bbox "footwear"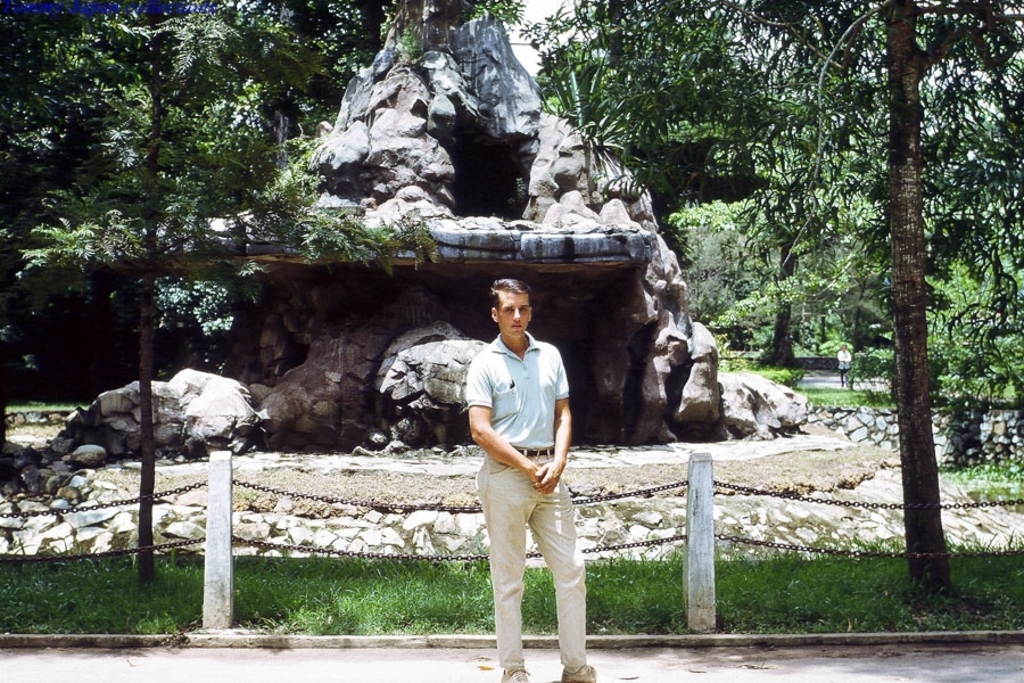
rect(501, 665, 531, 682)
